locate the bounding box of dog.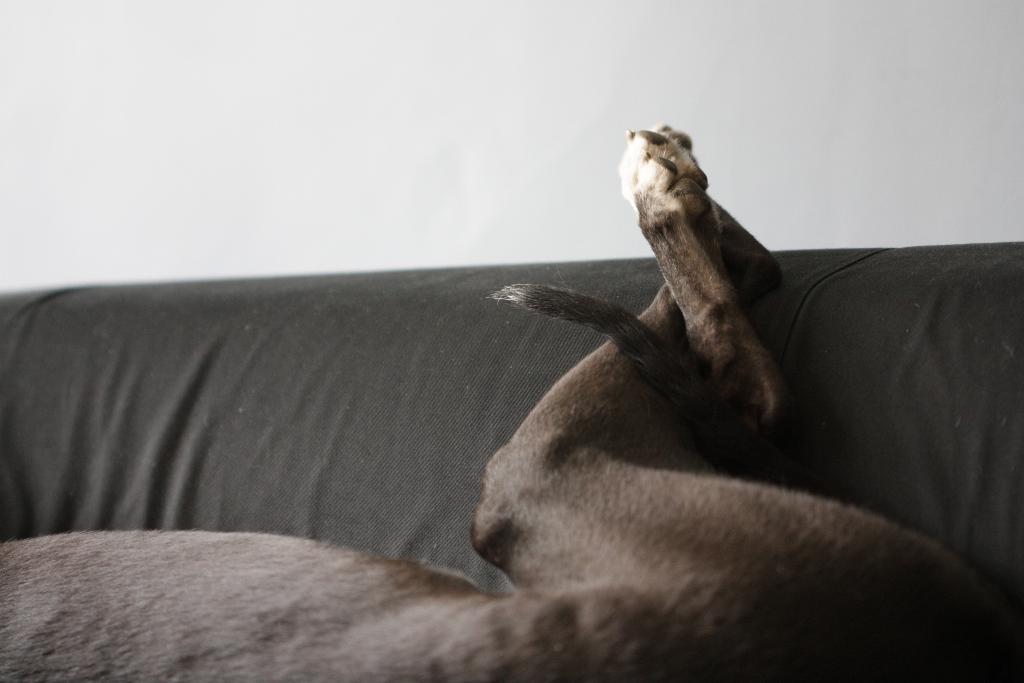
Bounding box: 0 121 1023 682.
